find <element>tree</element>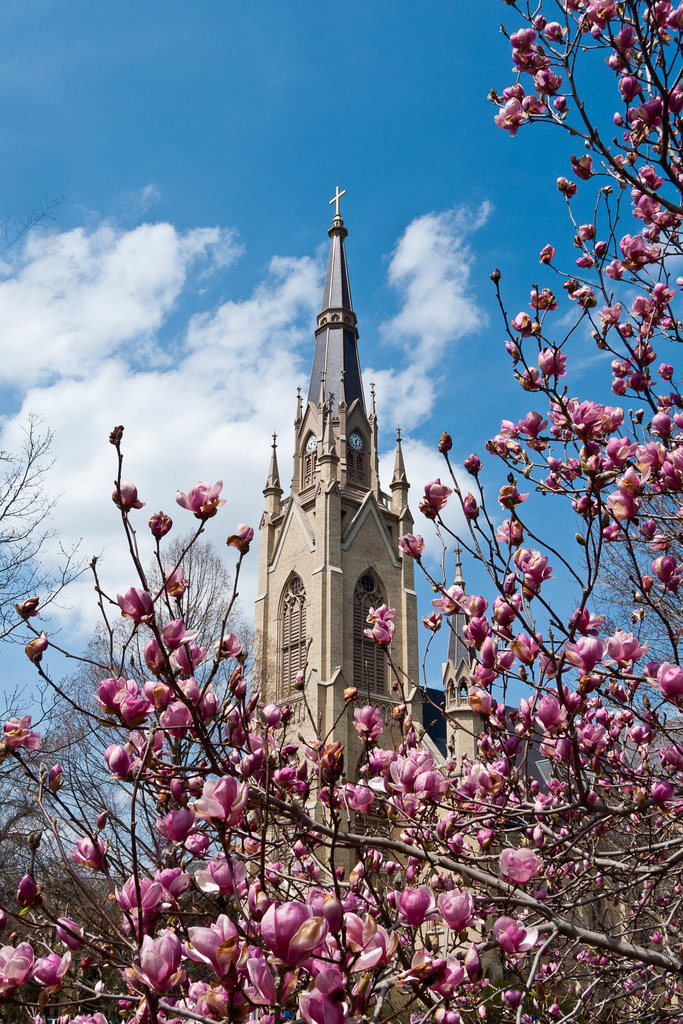
bbox=[0, 199, 682, 1014]
